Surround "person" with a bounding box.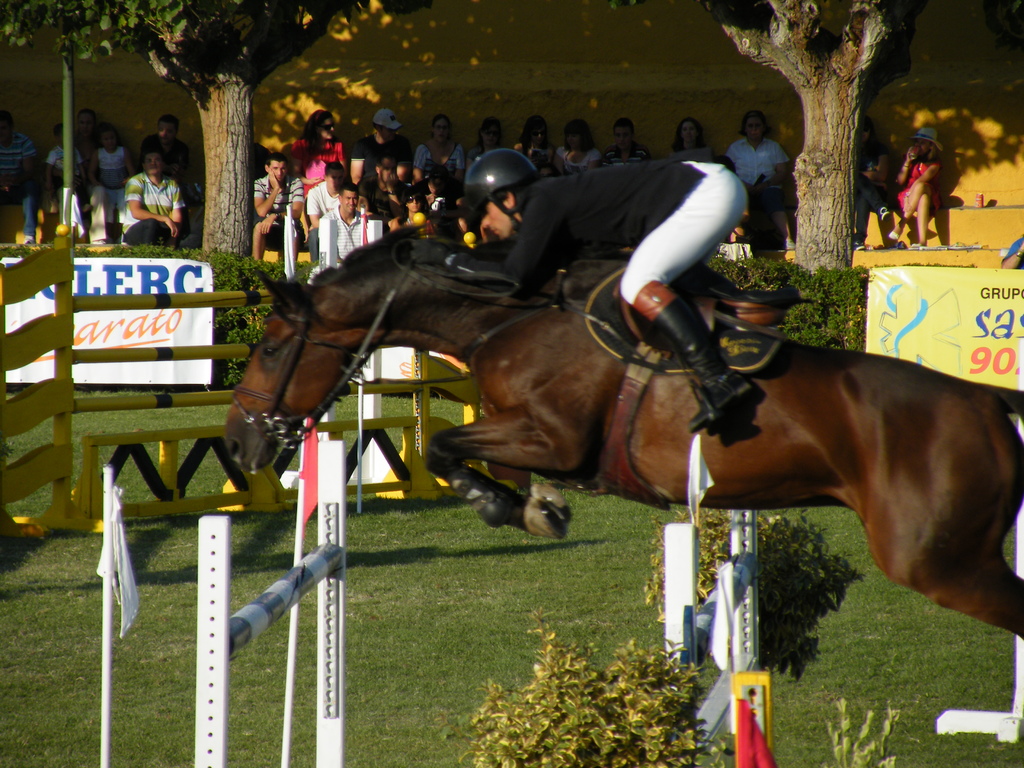
crop(392, 186, 425, 238).
